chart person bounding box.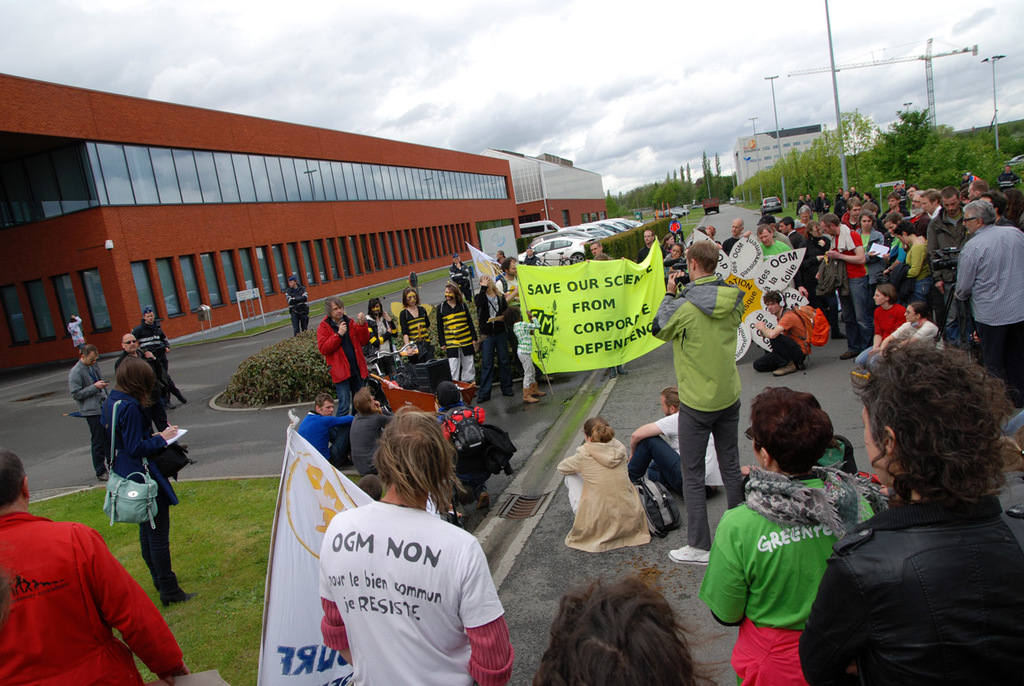
Charted: [637,230,668,266].
